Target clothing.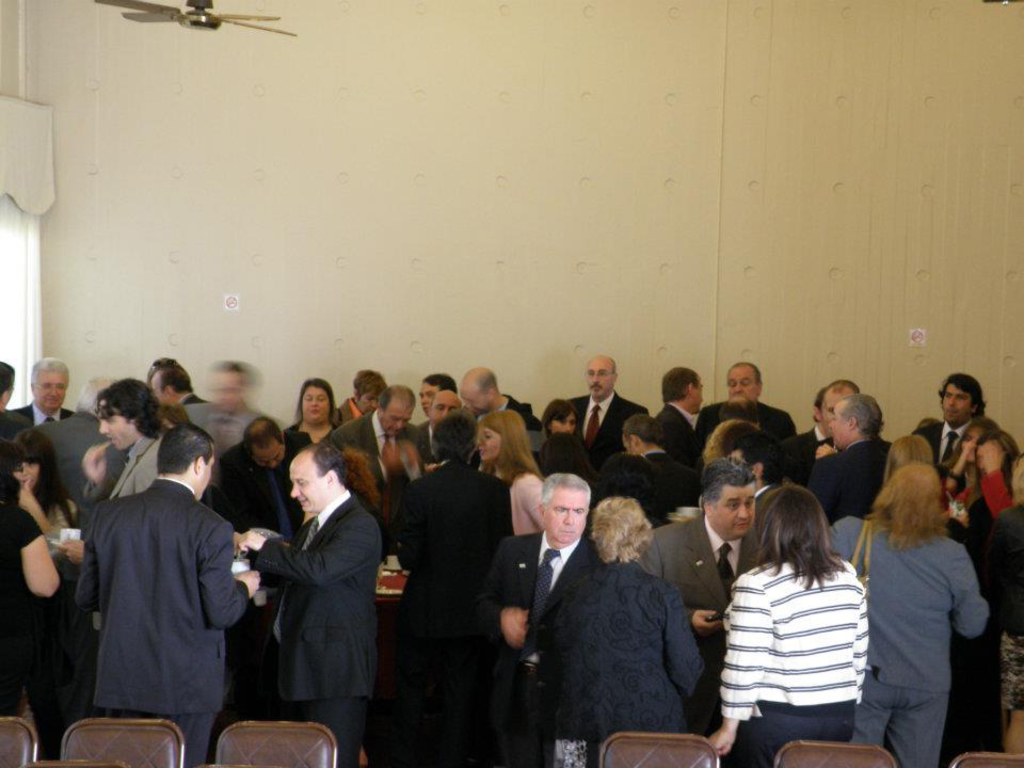
Target region: pyautogui.locateOnScreen(606, 444, 698, 512).
